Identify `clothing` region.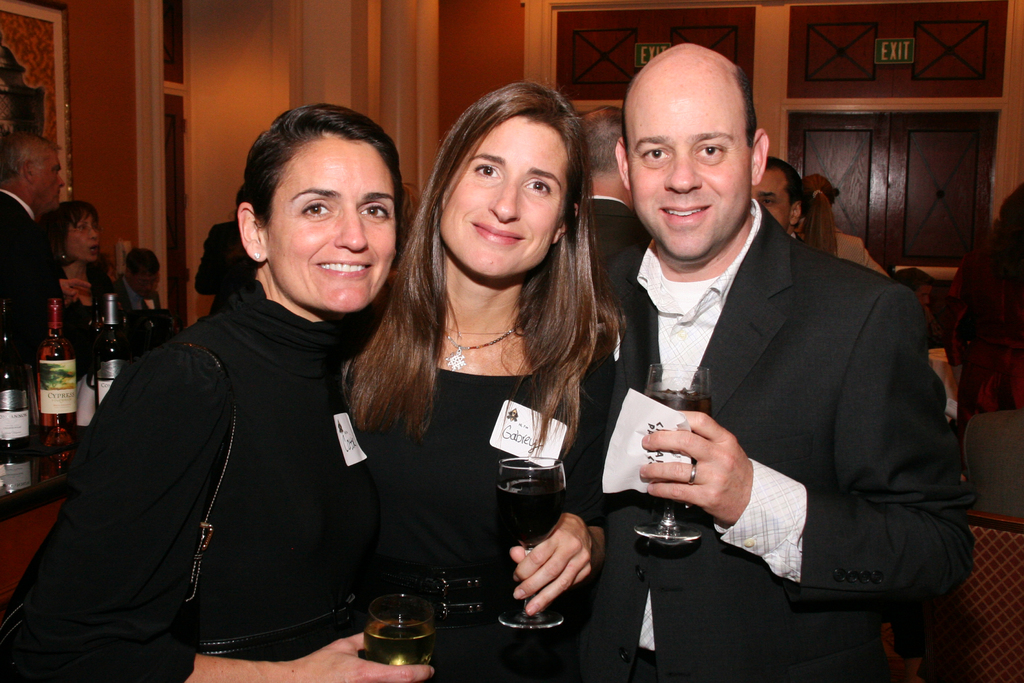
Region: 0,188,53,365.
